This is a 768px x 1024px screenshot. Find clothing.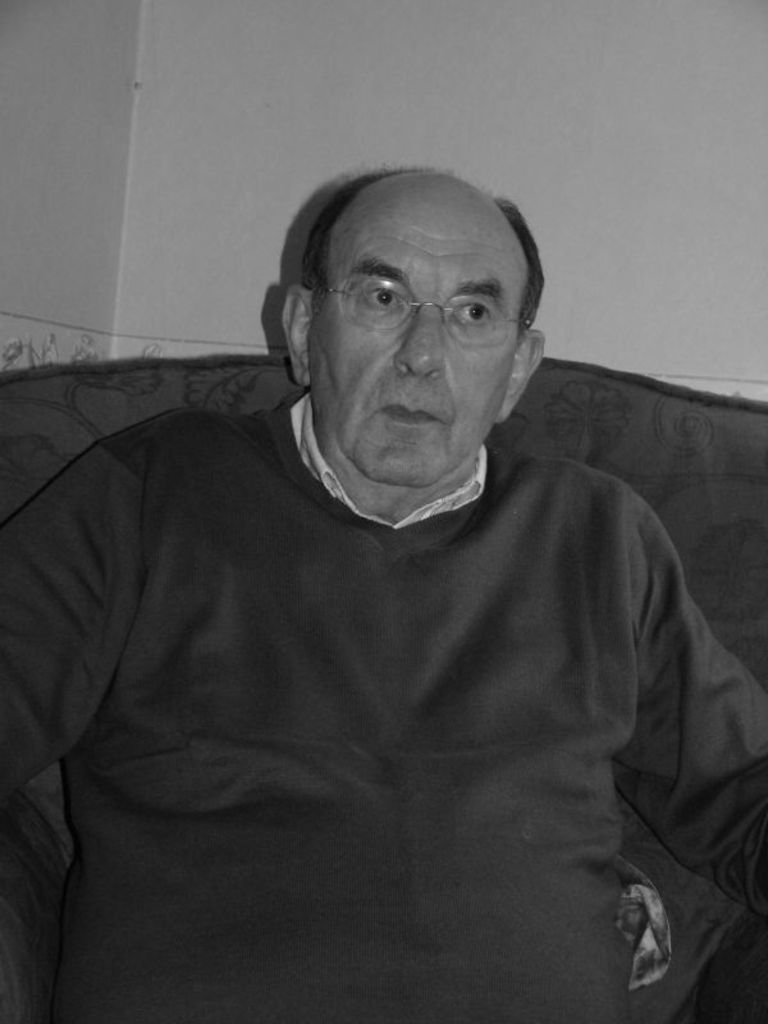
Bounding box: <box>13,305,763,1004</box>.
